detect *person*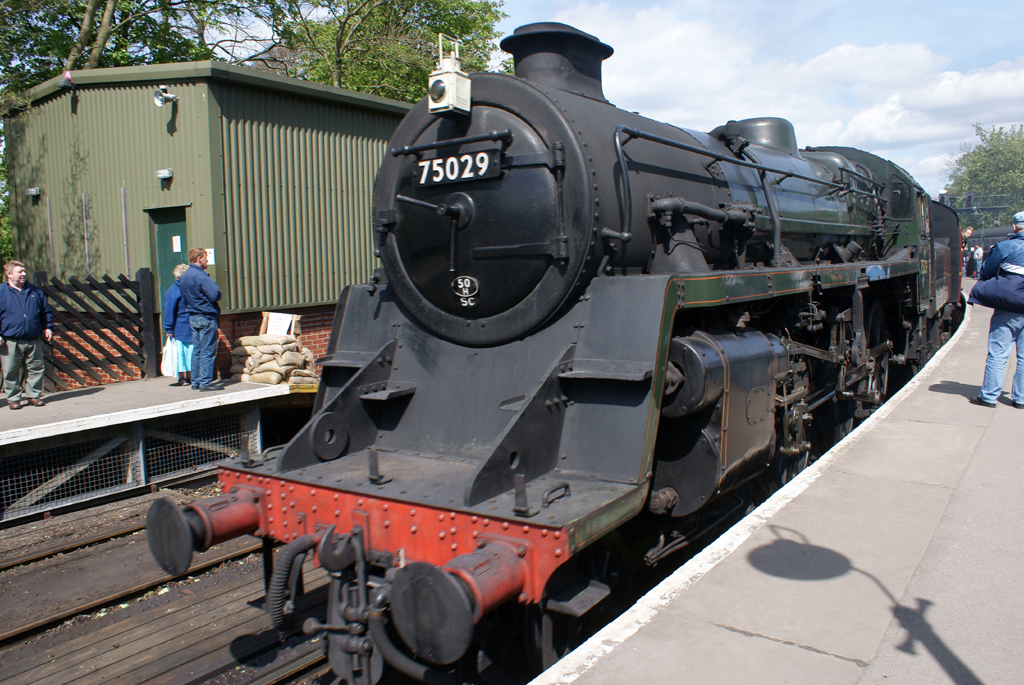
<bbox>973, 211, 1023, 410</bbox>
